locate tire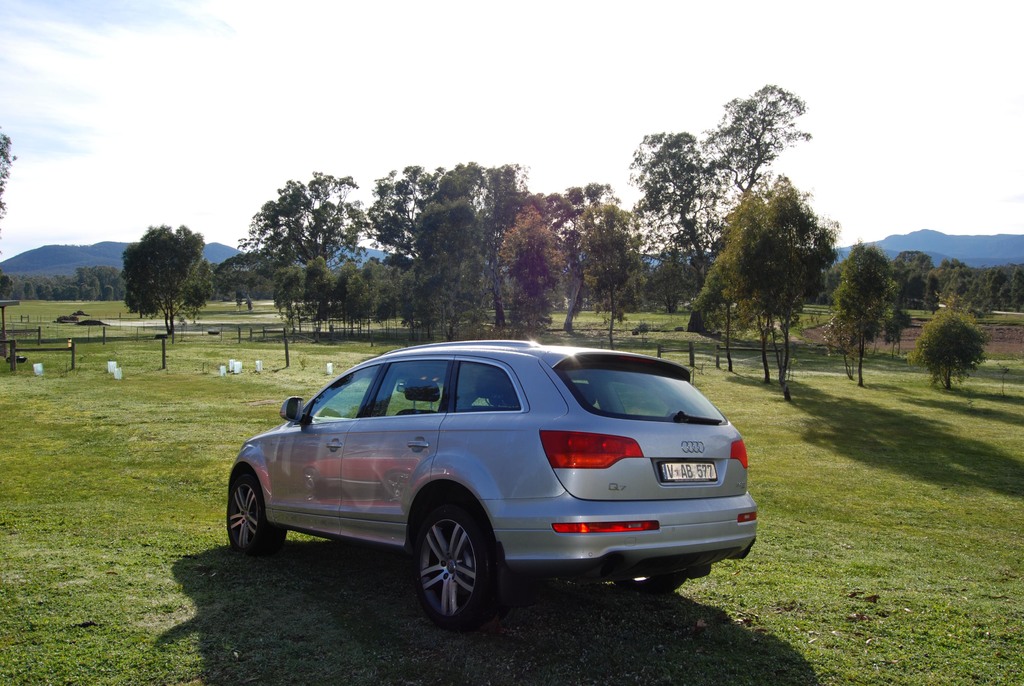
(228, 474, 292, 557)
